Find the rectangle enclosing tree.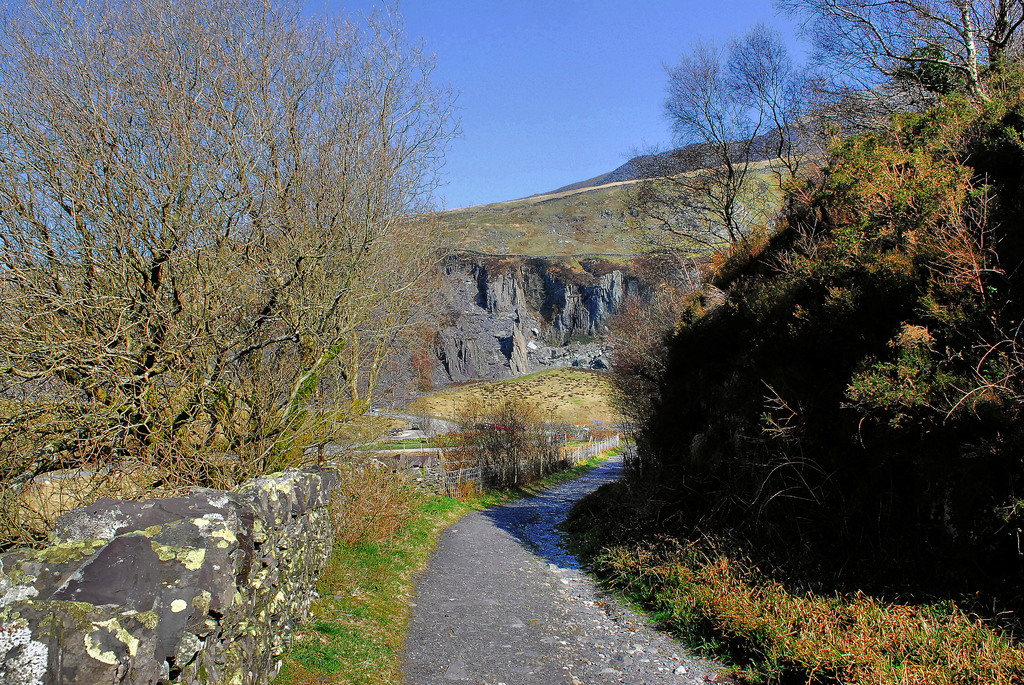
[x1=1, y1=0, x2=477, y2=489].
